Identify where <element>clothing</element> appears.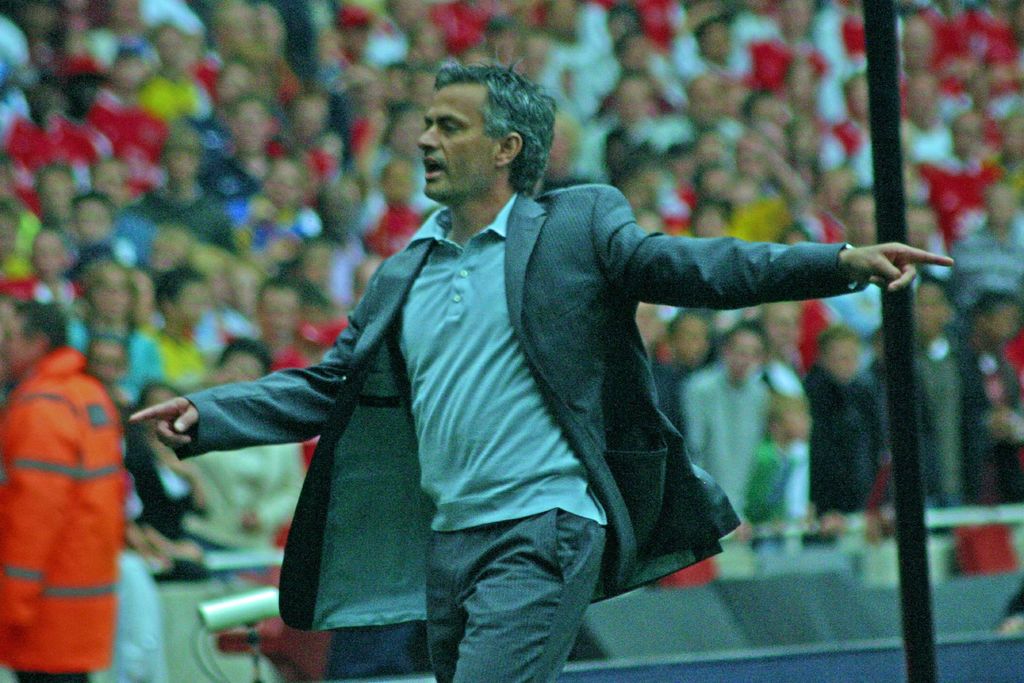
Appears at 686/364/809/559.
